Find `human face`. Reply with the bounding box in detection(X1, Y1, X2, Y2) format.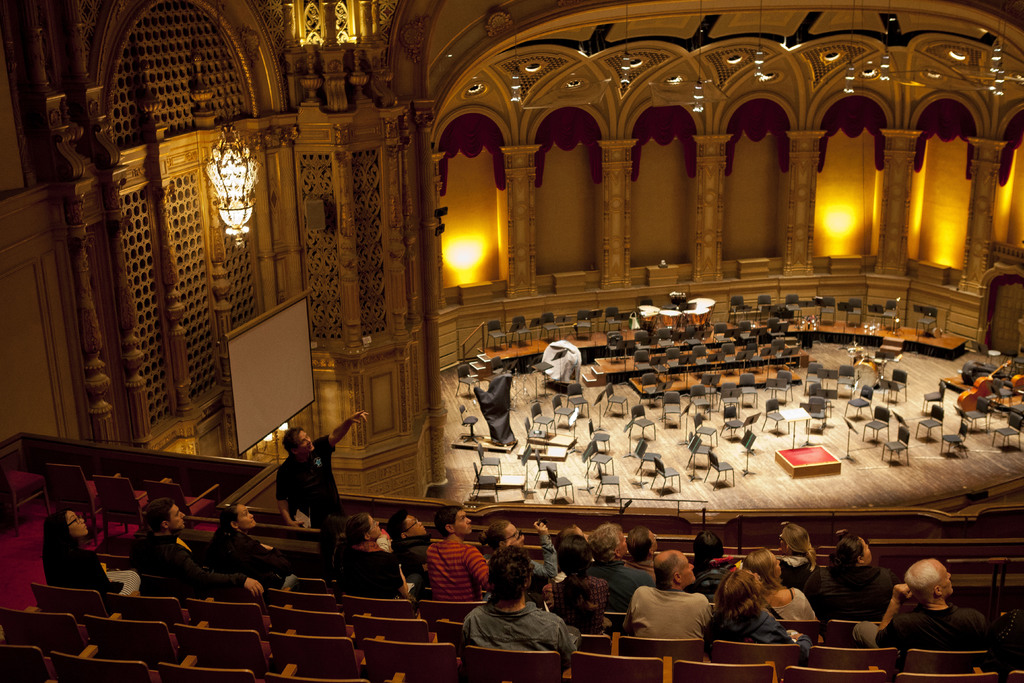
detection(612, 532, 631, 557).
